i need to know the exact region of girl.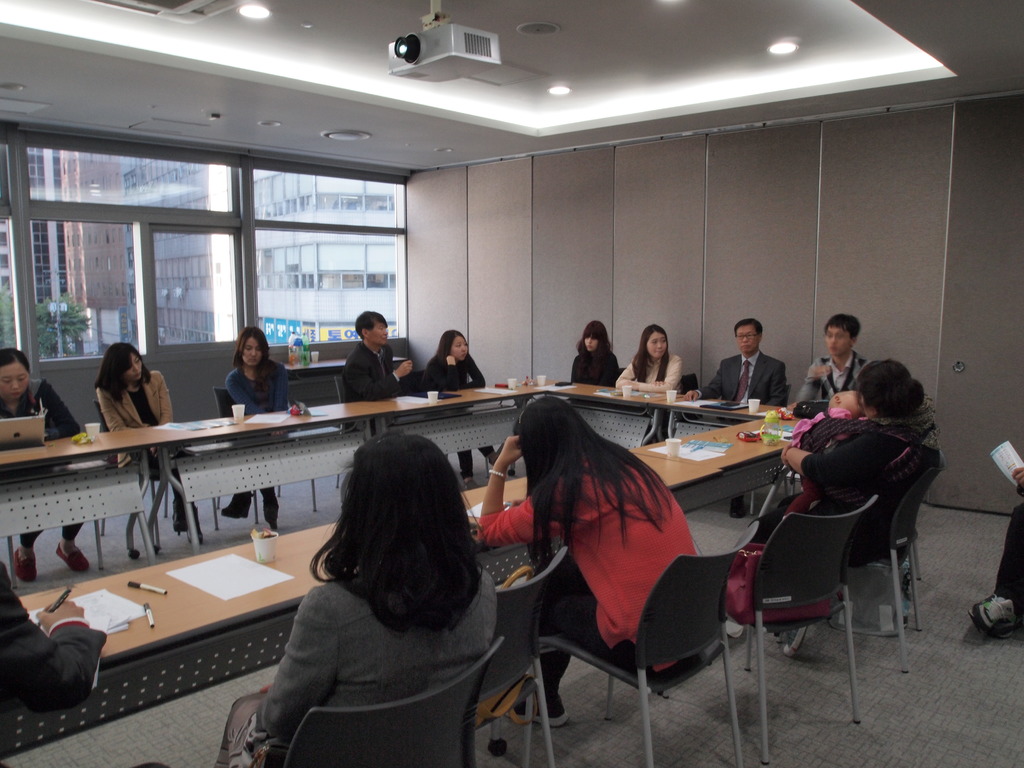
Region: crop(615, 318, 687, 399).
